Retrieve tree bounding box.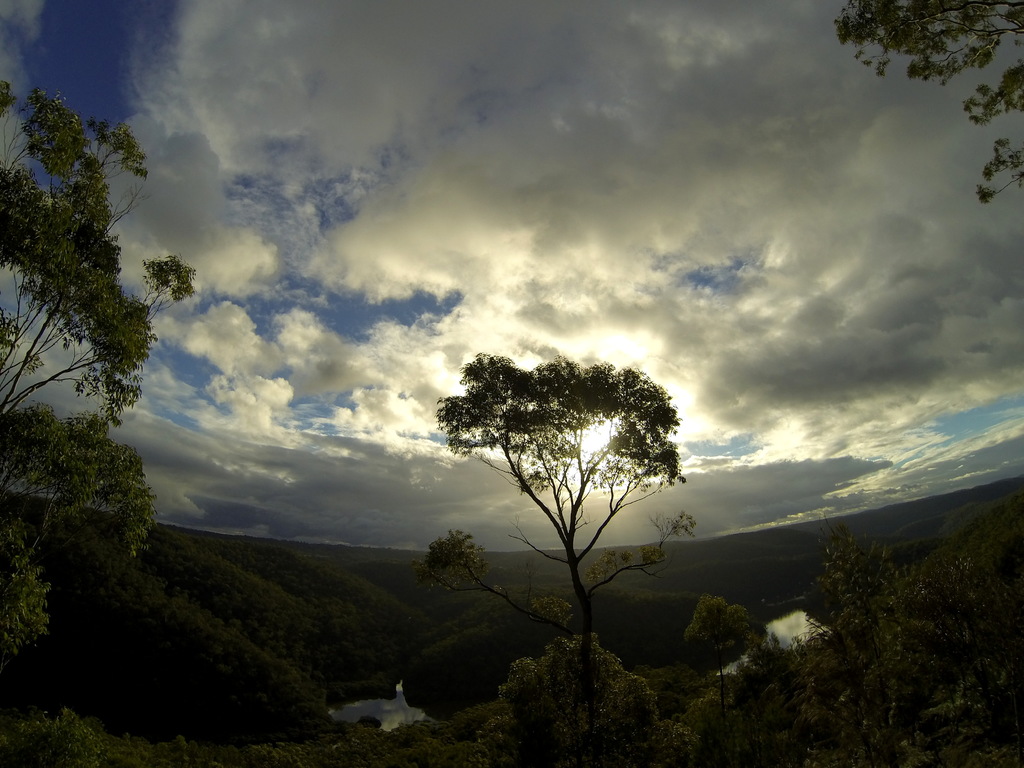
Bounding box: crop(831, 0, 1023, 199).
